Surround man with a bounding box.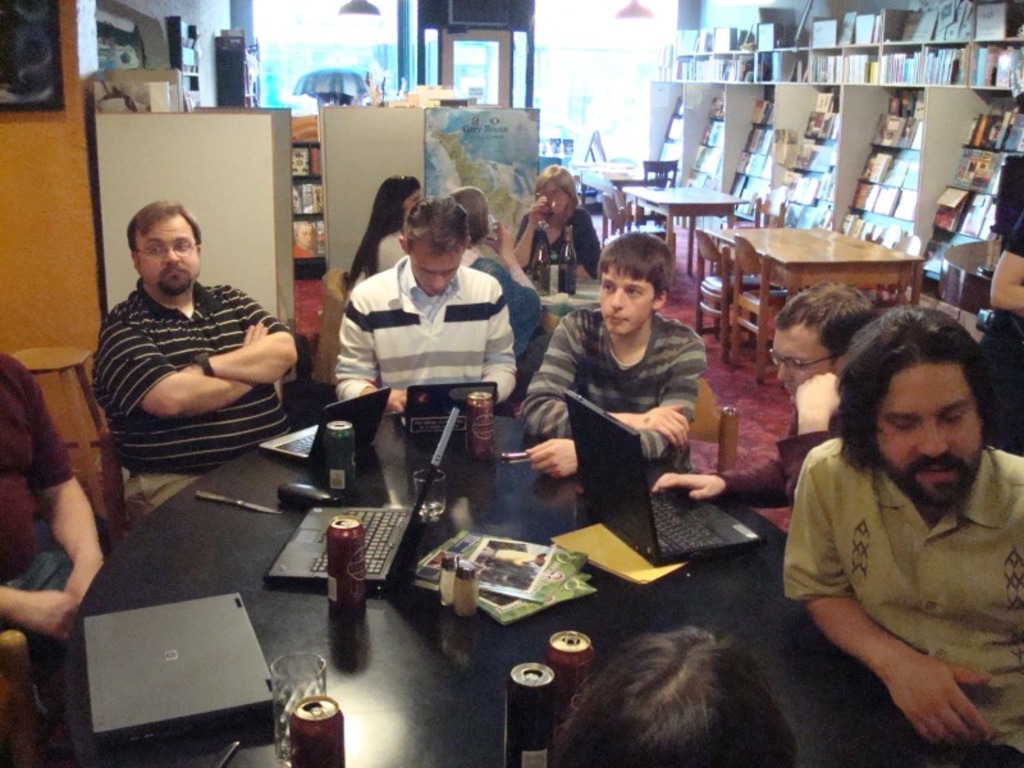
{"x1": 782, "y1": 307, "x2": 1023, "y2": 751}.
